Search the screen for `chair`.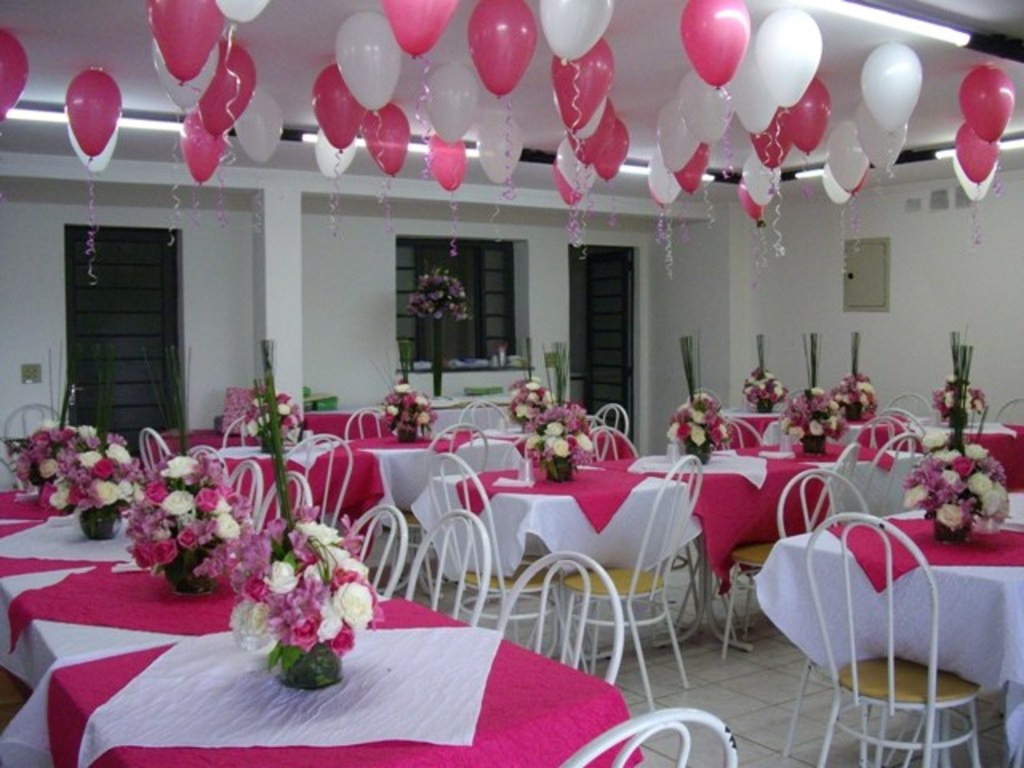
Found at l=856, t=416, r=918, b=458.
